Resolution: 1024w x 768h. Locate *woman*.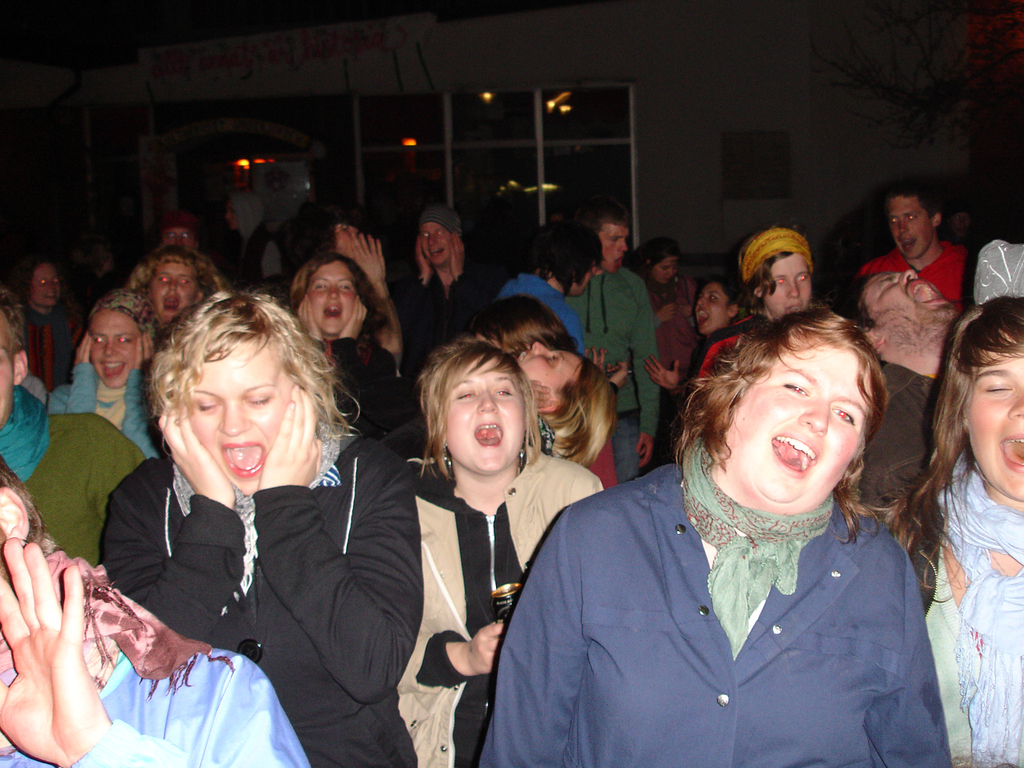
left=288, top=253, right=406, bottom=452.
